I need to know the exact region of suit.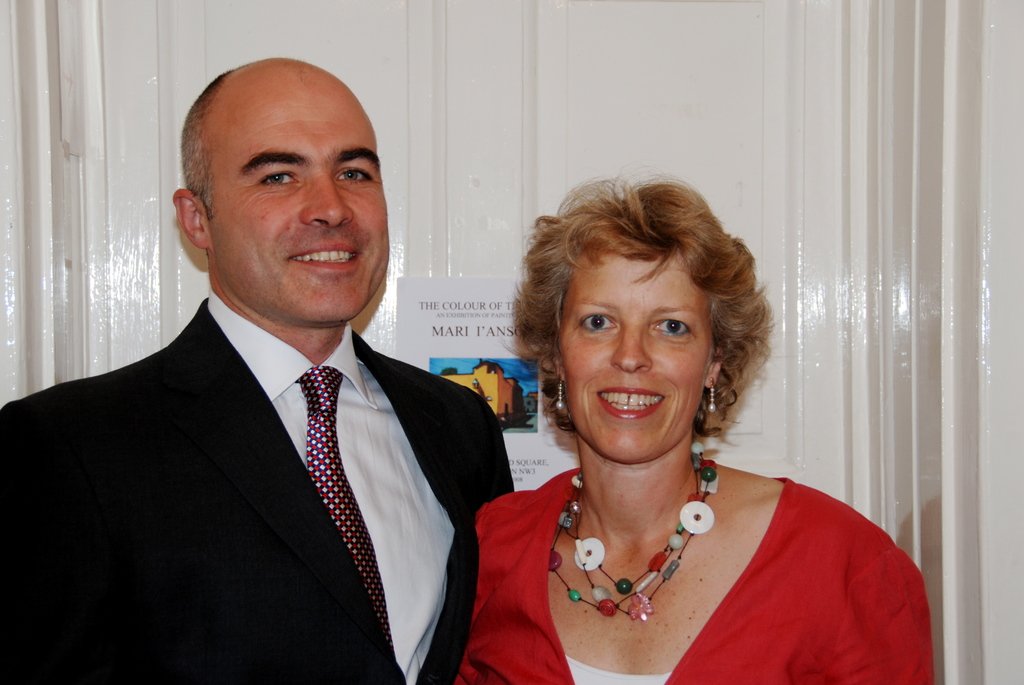
Region: rect(16, 221, 550, 667).
